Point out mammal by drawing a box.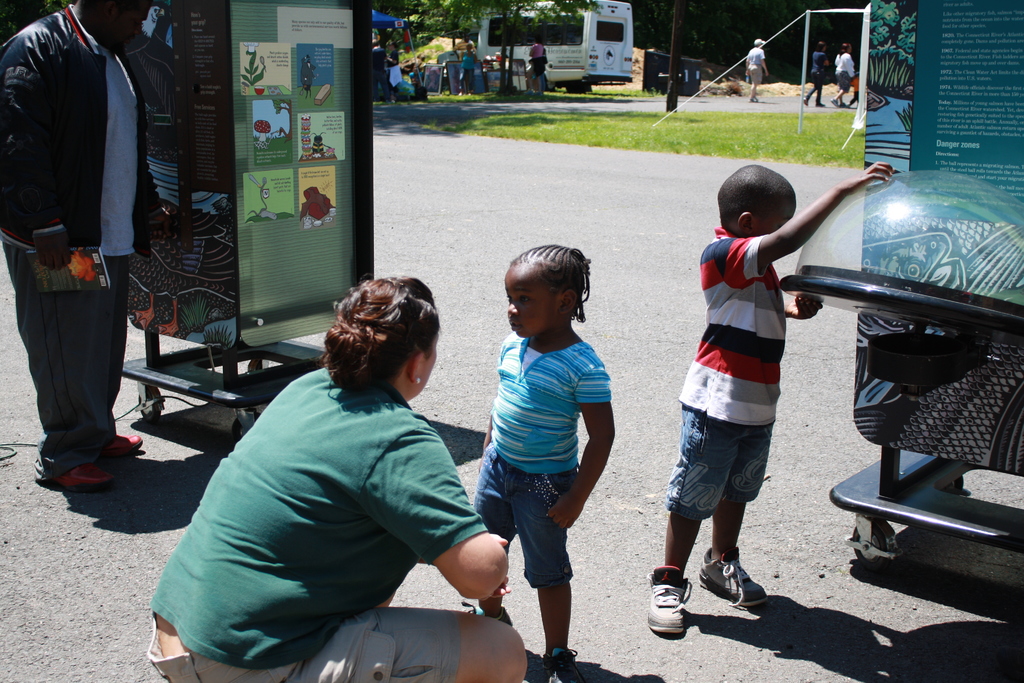
box=[640, 160, 899, 629].
